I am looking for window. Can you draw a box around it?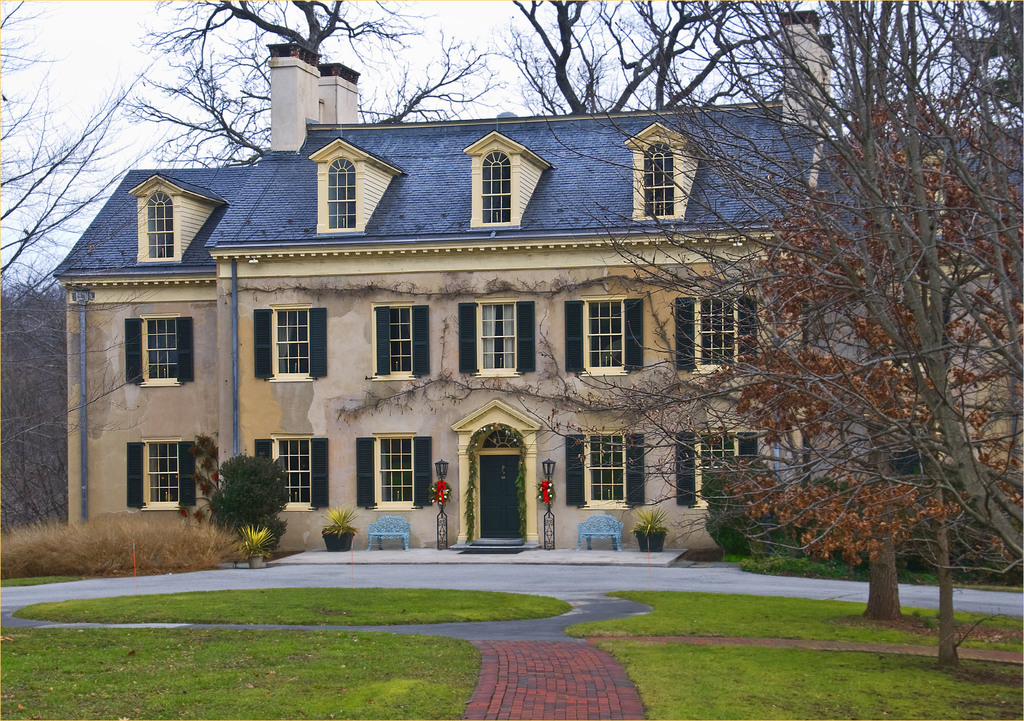
Sure, the bounding box is BBox(143, 438, 184, 508).
